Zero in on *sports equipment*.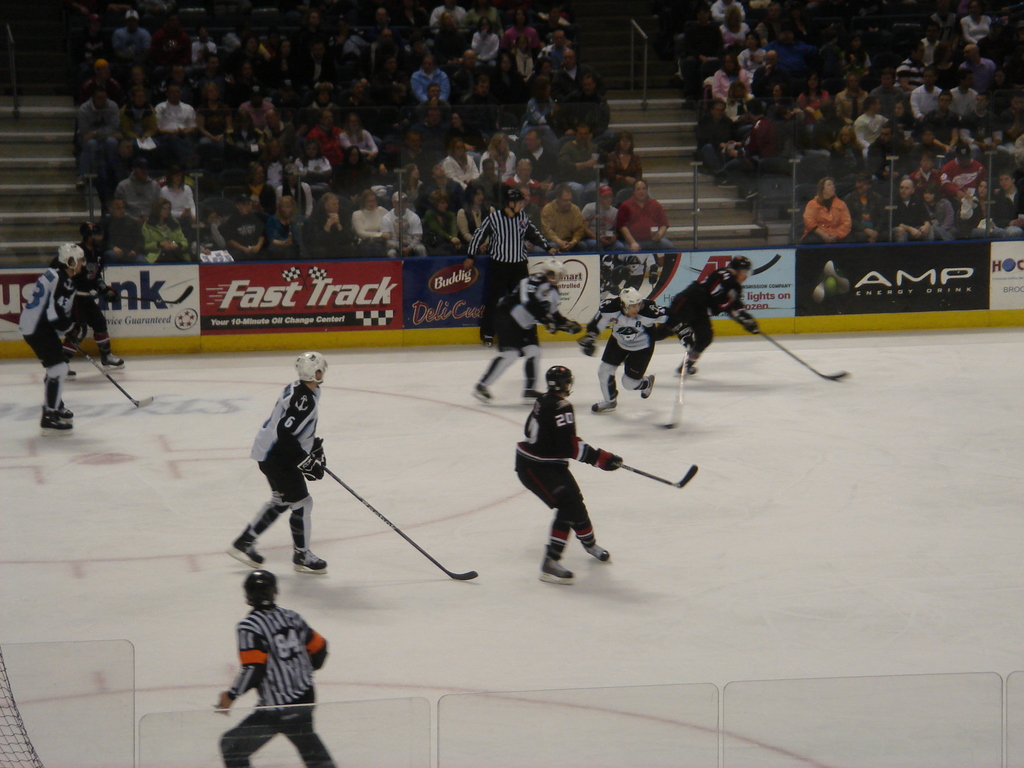
Zeroed in: Rect(65, 365, 78, 381).
